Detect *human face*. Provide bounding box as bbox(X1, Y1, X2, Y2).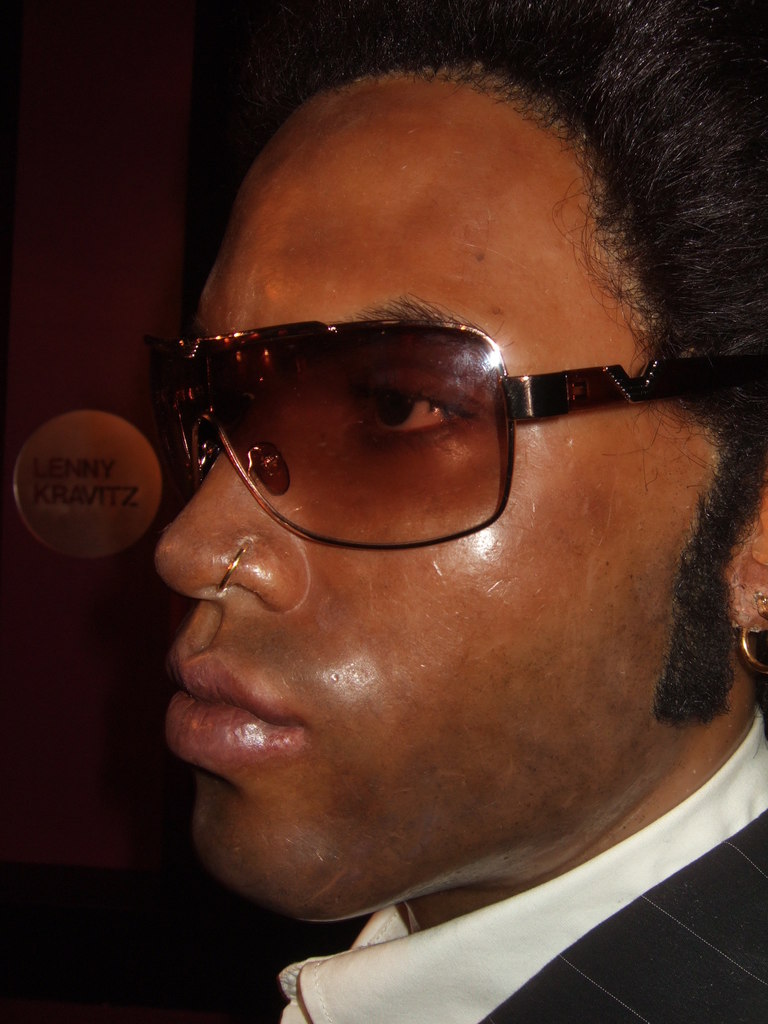
bbox(159, 59, 751, 923).
